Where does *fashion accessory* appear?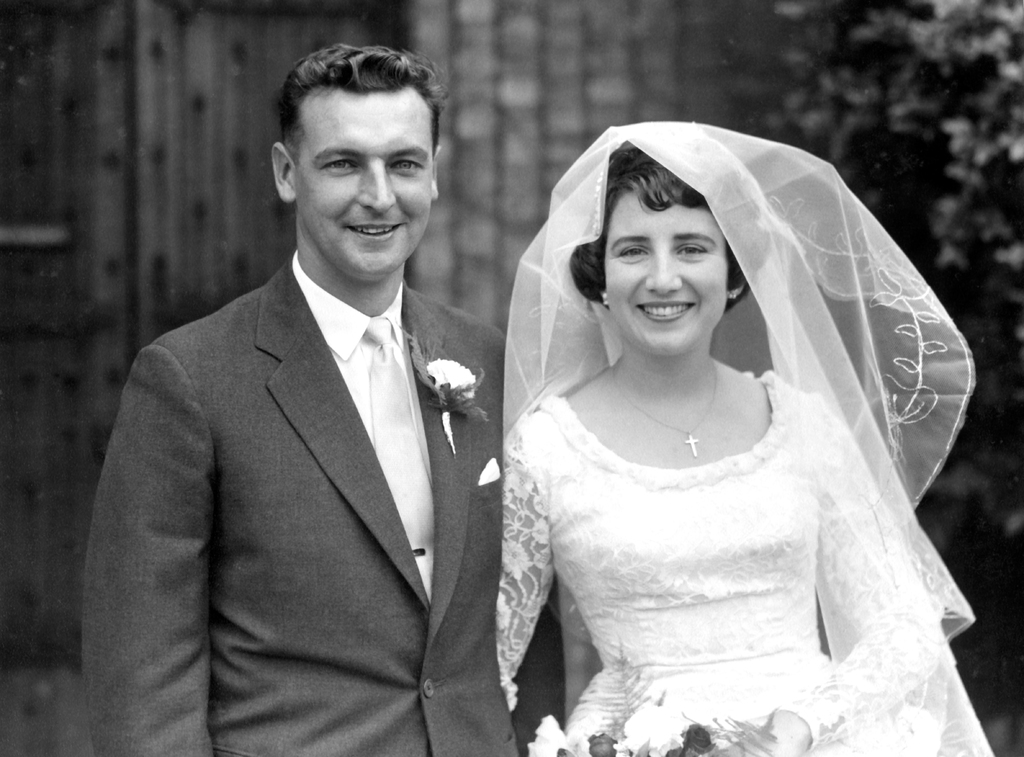
Appears at pyautogui.locateOnScreen(731, 291, 740, 301).
